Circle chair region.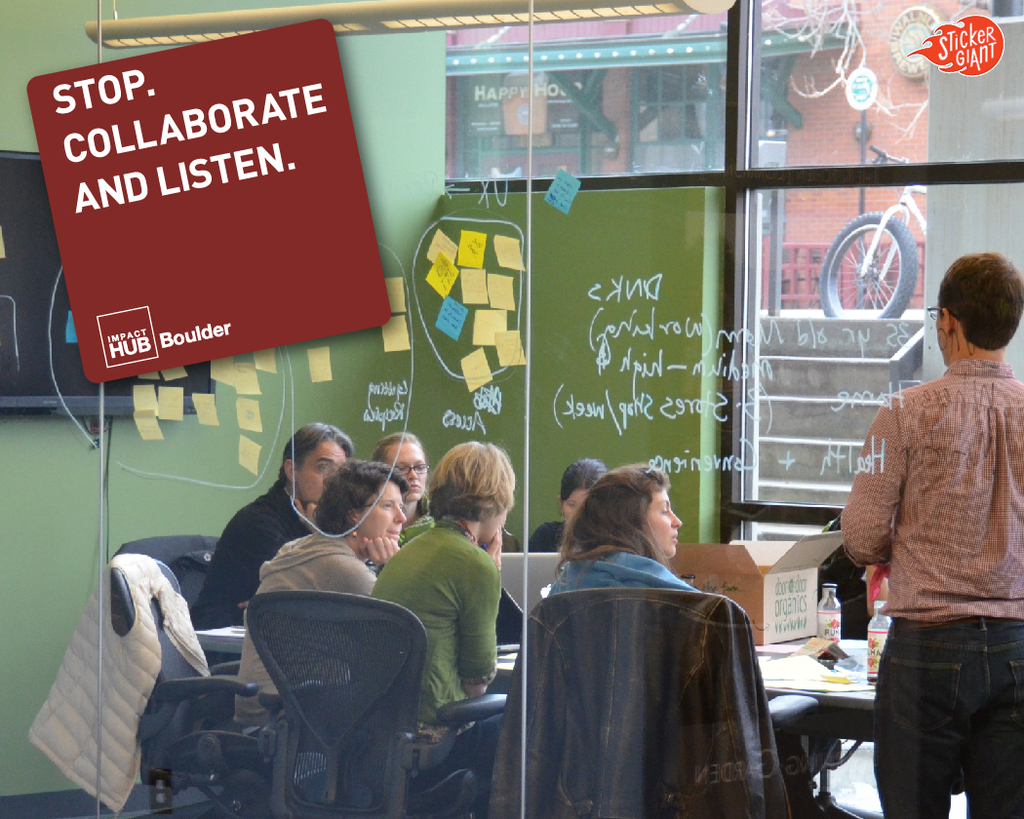
Region: (501, 590, 823, 818).
